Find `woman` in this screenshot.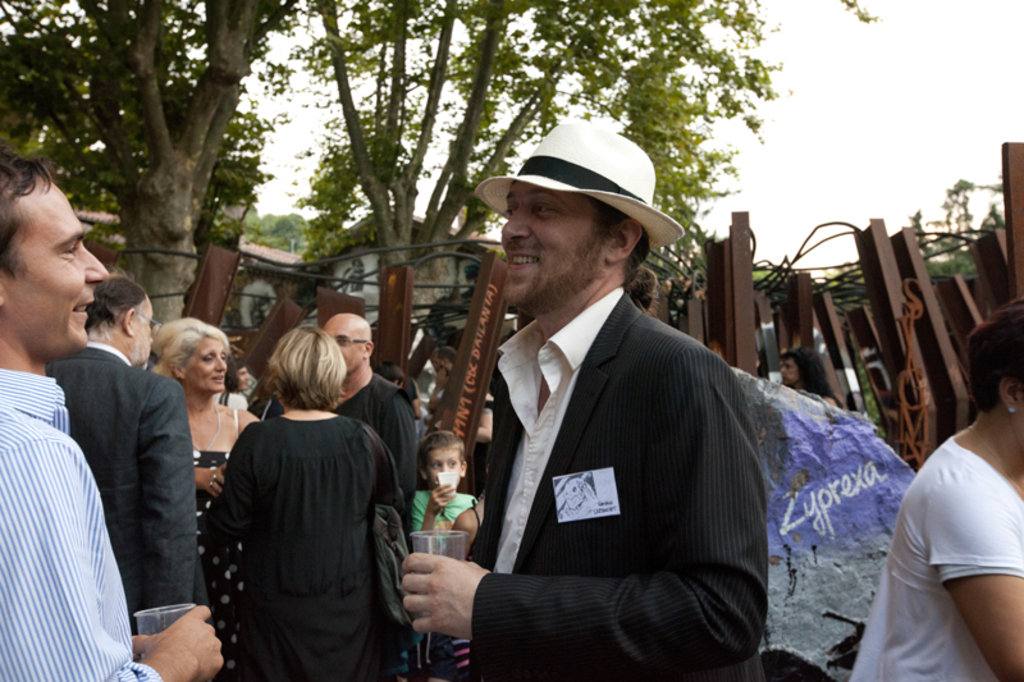
The bounding box for `woman` is select_region(215, 370, 248, 411).
